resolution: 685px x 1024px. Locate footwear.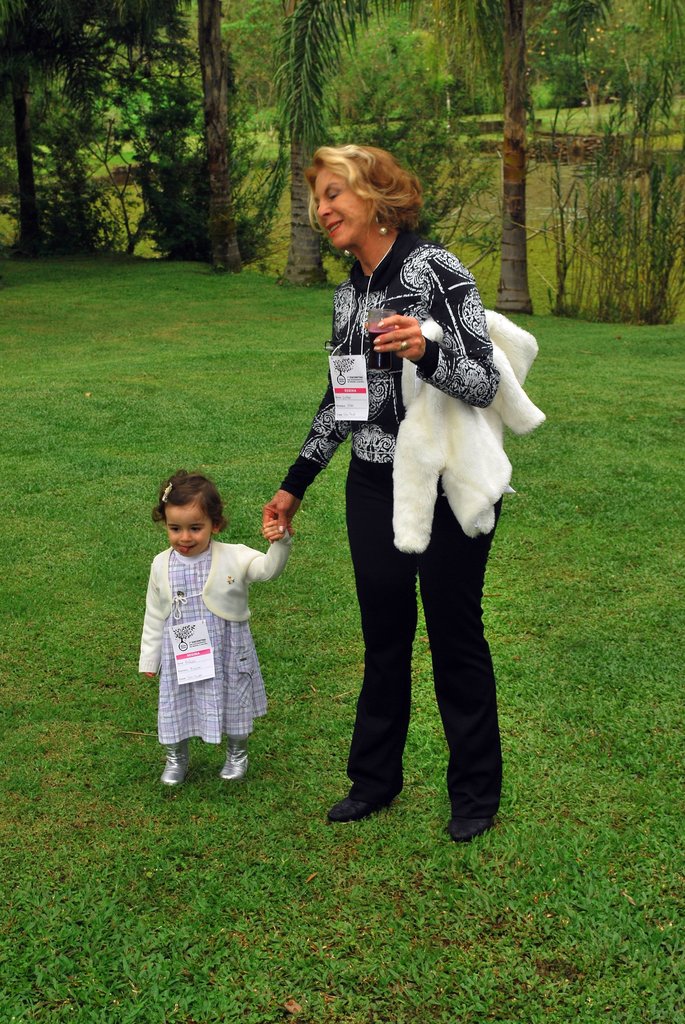
box(158, 751, 187, 787).
